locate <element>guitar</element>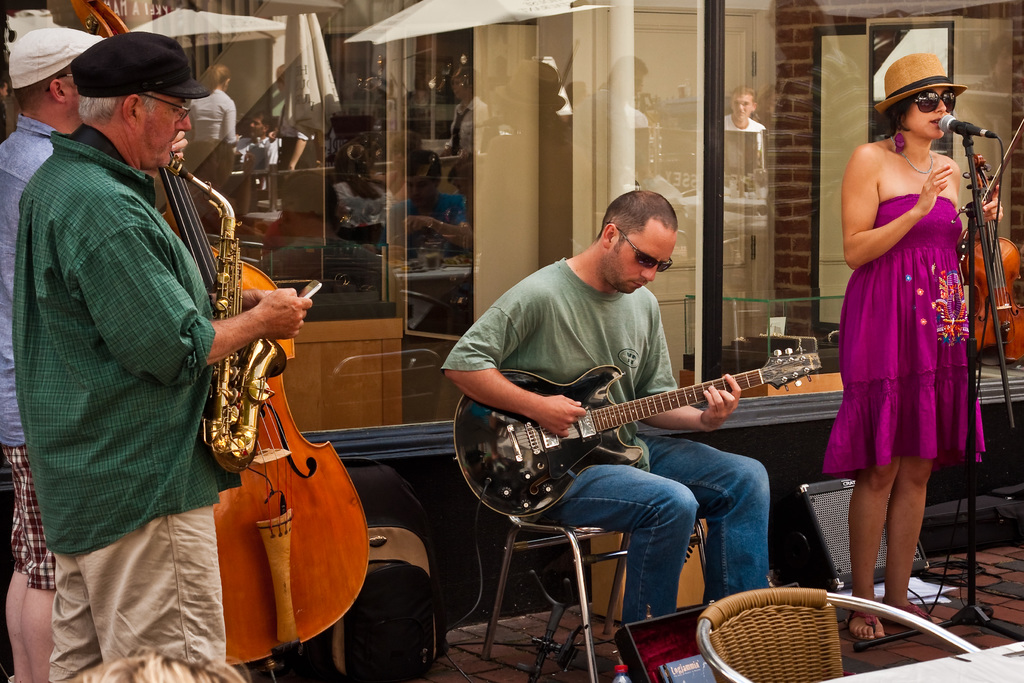
detection(450, 343, 817, 527)
